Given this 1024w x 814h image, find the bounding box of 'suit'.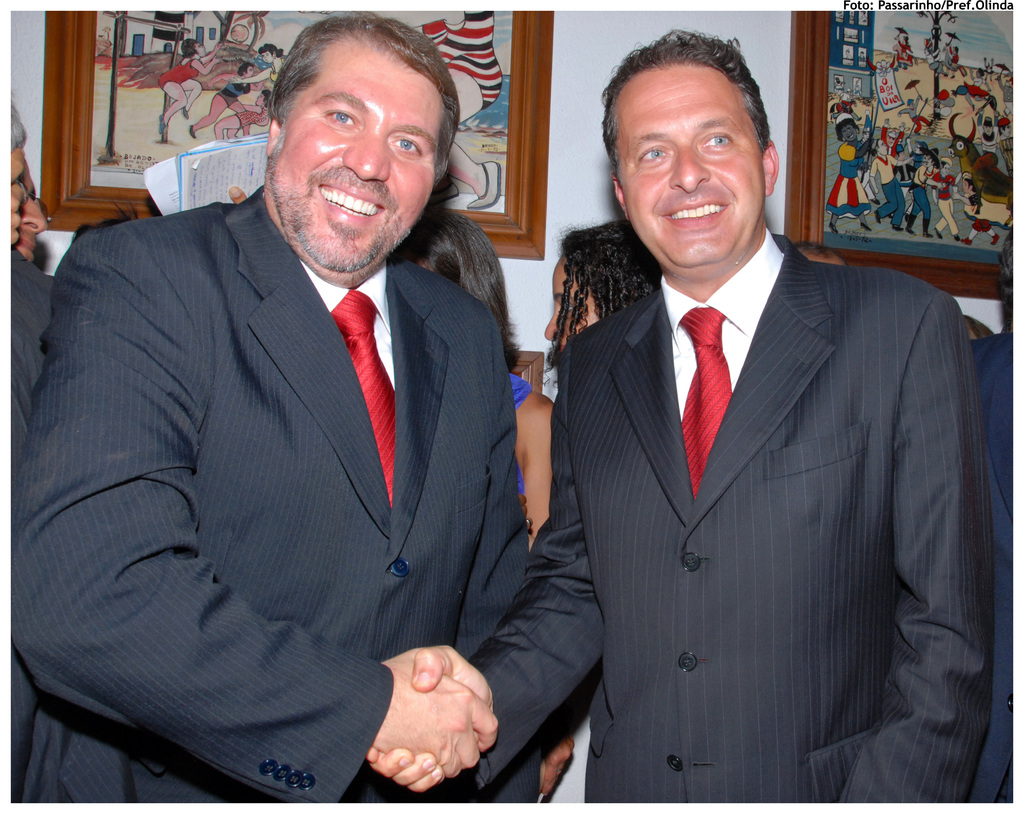
box(518, 97, 986, 811).
